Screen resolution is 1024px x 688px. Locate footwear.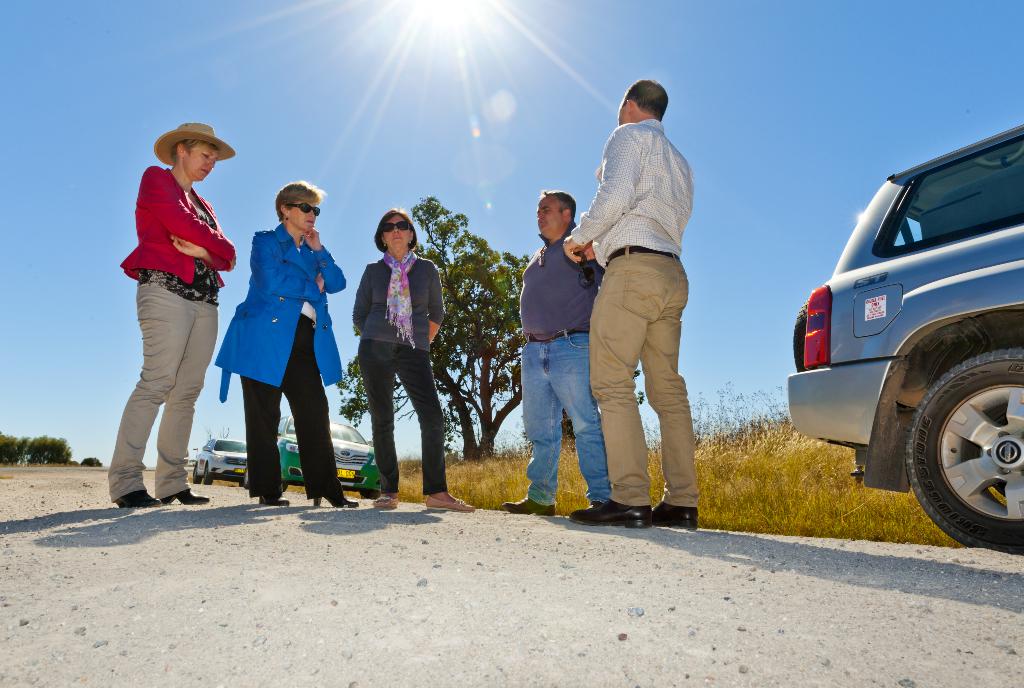
BBox(563, 495, 657, 528).
